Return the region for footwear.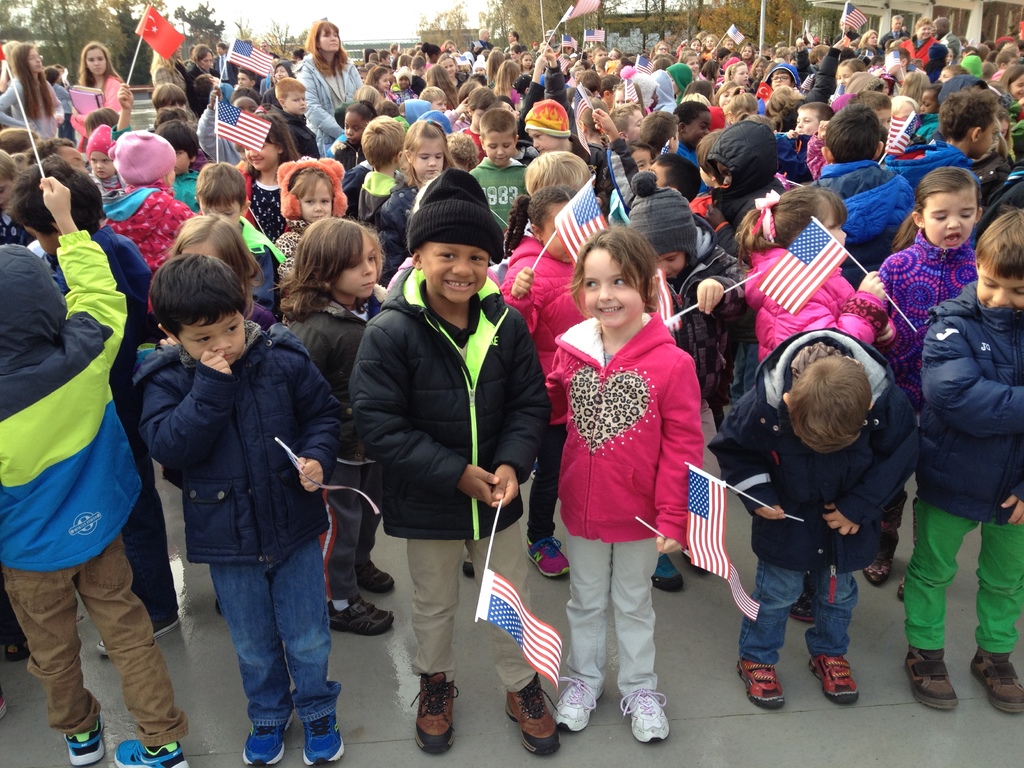
(810,653,852,699).
